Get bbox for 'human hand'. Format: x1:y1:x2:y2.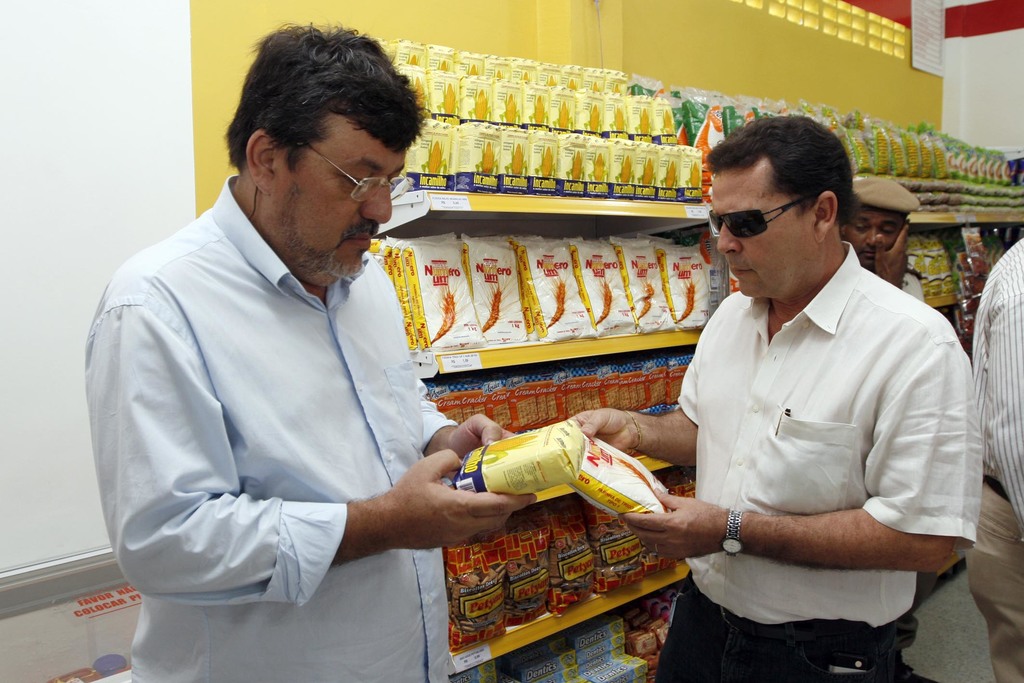
348:447:499:569.
